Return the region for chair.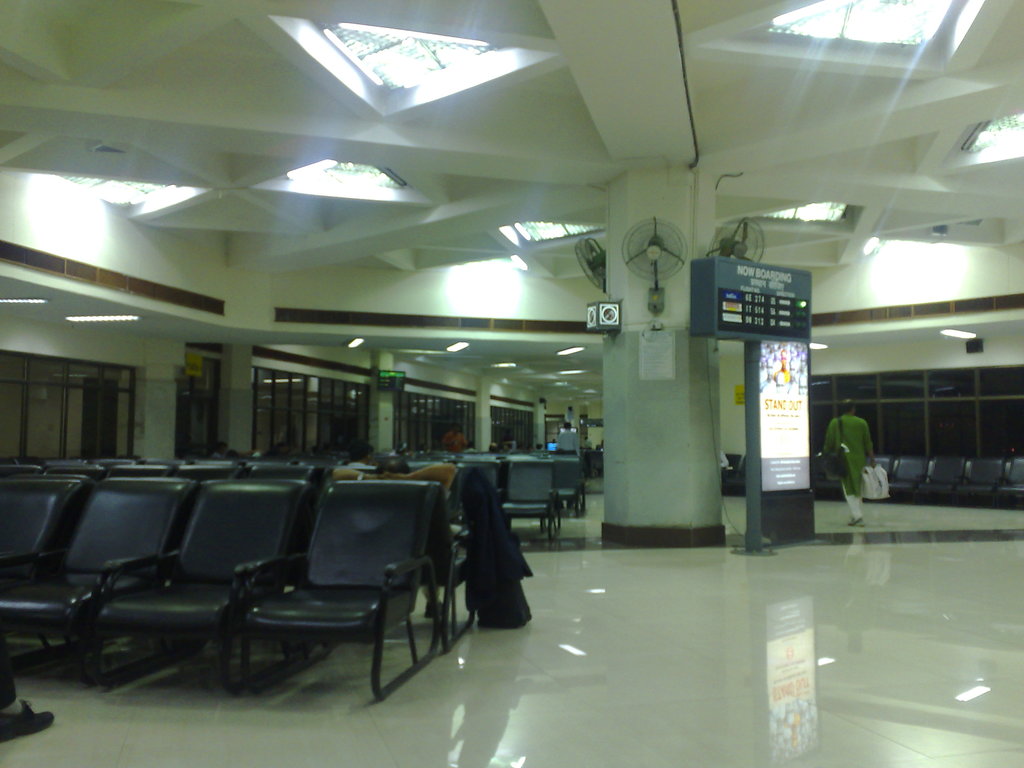
x1=500, y1=458, x2=562, y2=538.
